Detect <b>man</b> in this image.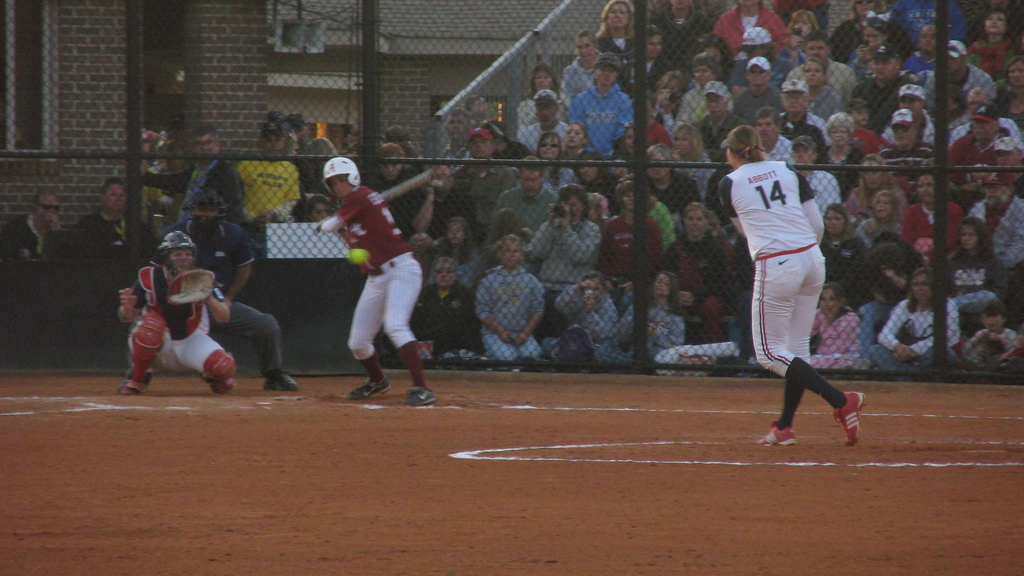
Detection: {"left": 66, "top": 176, "right": 132, "bottom": 252}.
